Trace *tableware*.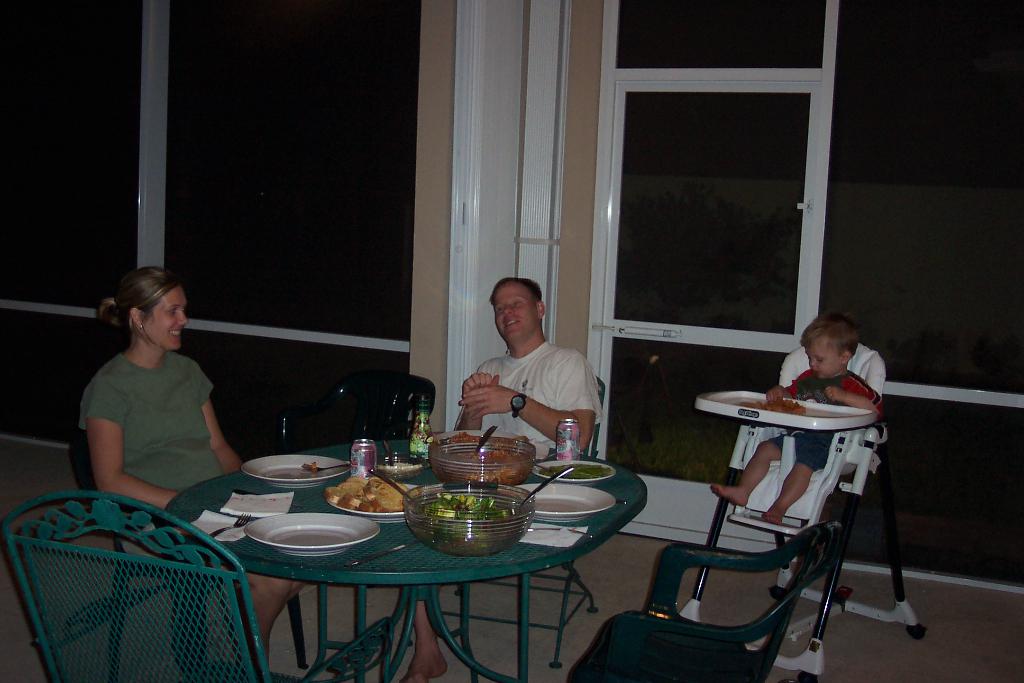
Traced to [x1=212, y1=511, x2=251, y2=536].
